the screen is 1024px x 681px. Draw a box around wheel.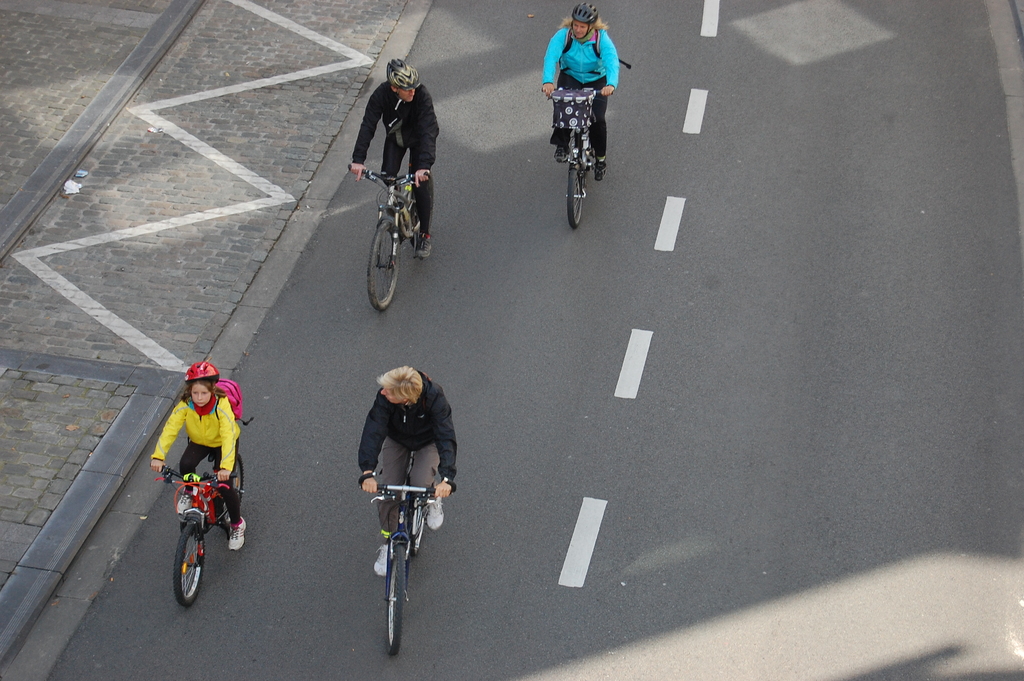
rect(566, 169, 585, 229).
